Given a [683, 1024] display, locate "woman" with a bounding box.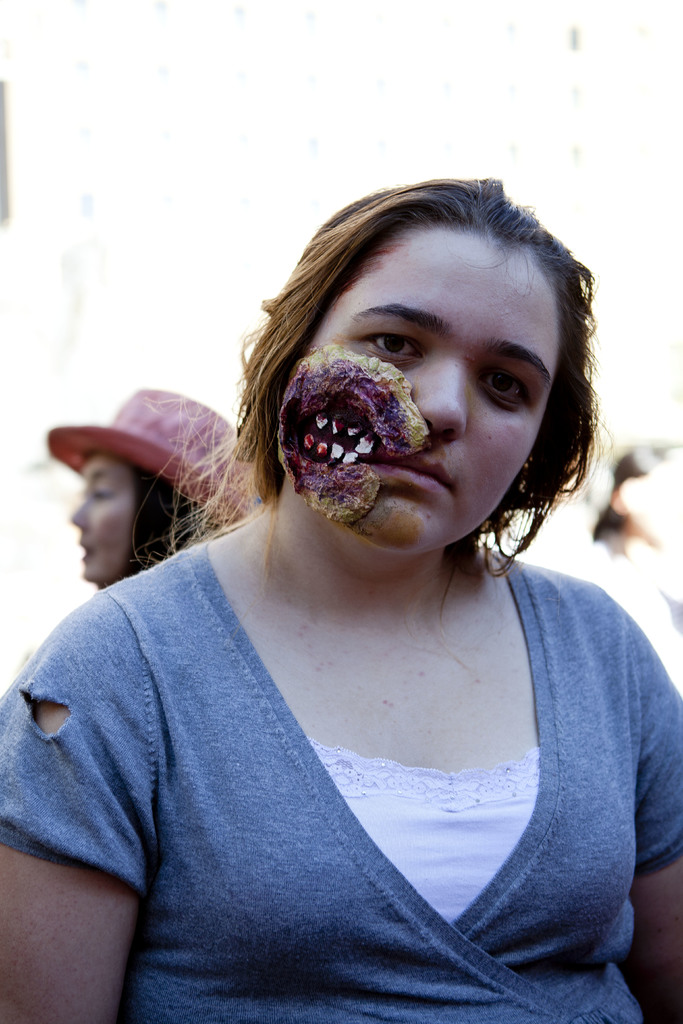
Located: <bbox>71, 396, 281, 592</bbox>.
